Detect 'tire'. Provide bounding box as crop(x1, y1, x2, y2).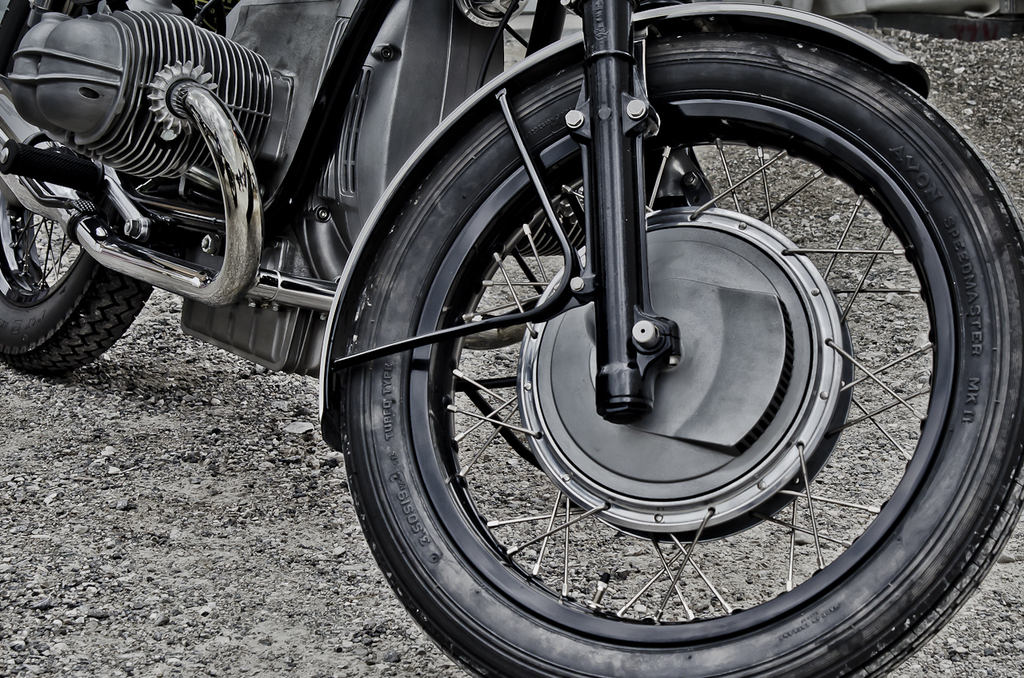
crop(0, 0, 219, 367).
